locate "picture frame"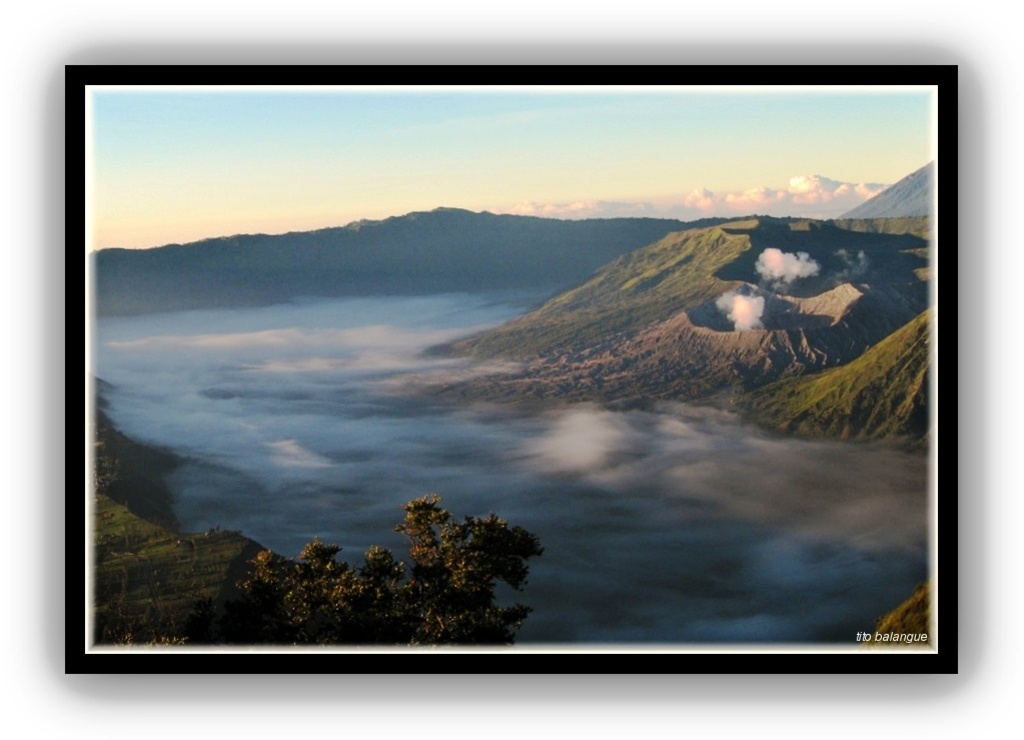
BBox(66, 65, 958, 672)
